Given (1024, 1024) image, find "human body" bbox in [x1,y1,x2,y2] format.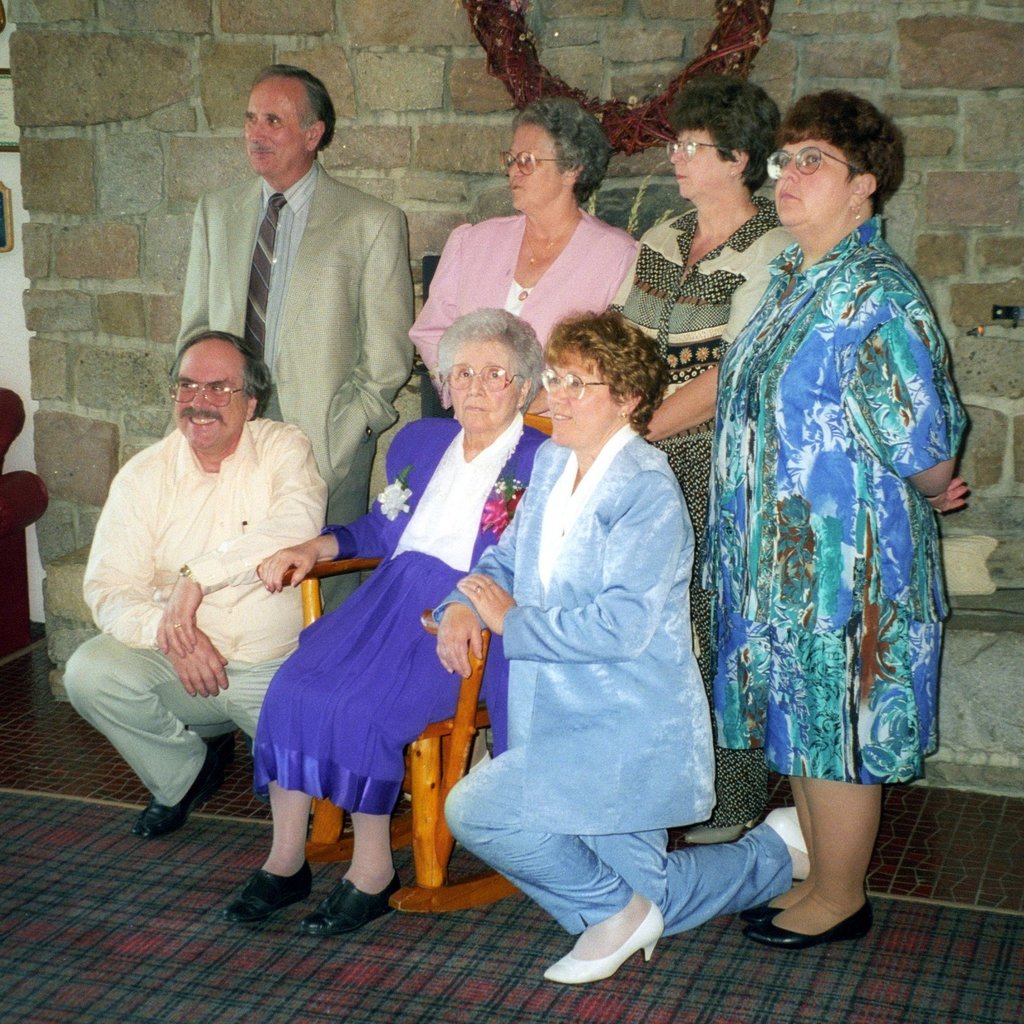
[412,76,643,399].
